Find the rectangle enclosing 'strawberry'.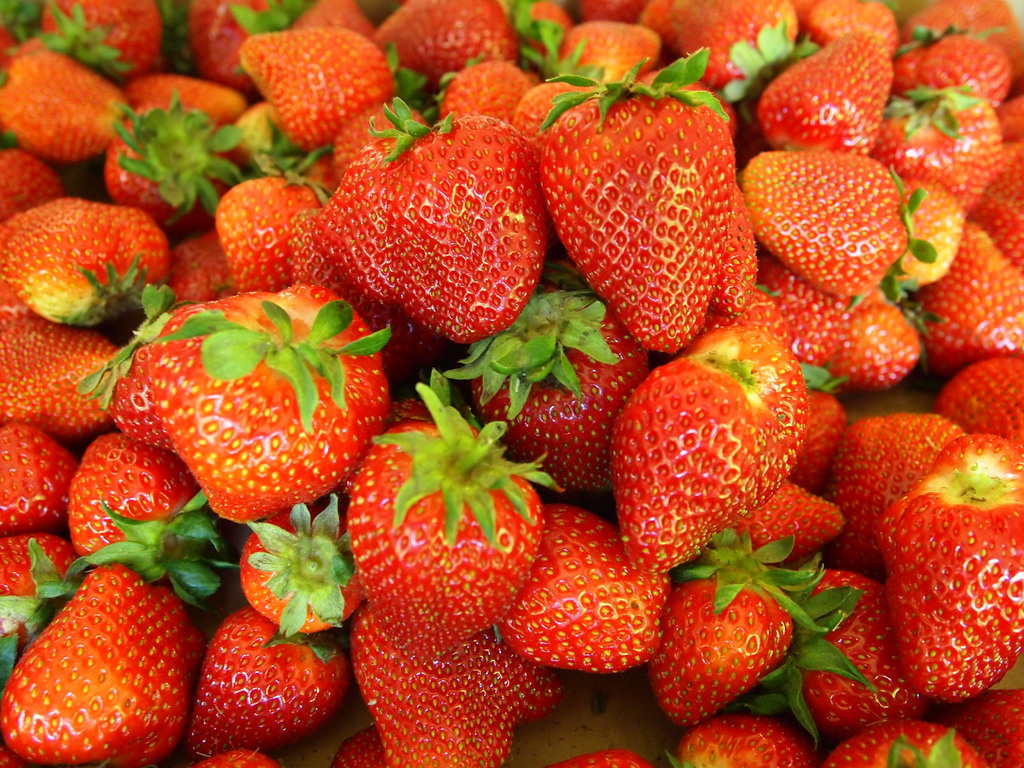
left=160, top=290, right=389, bottom=522.
